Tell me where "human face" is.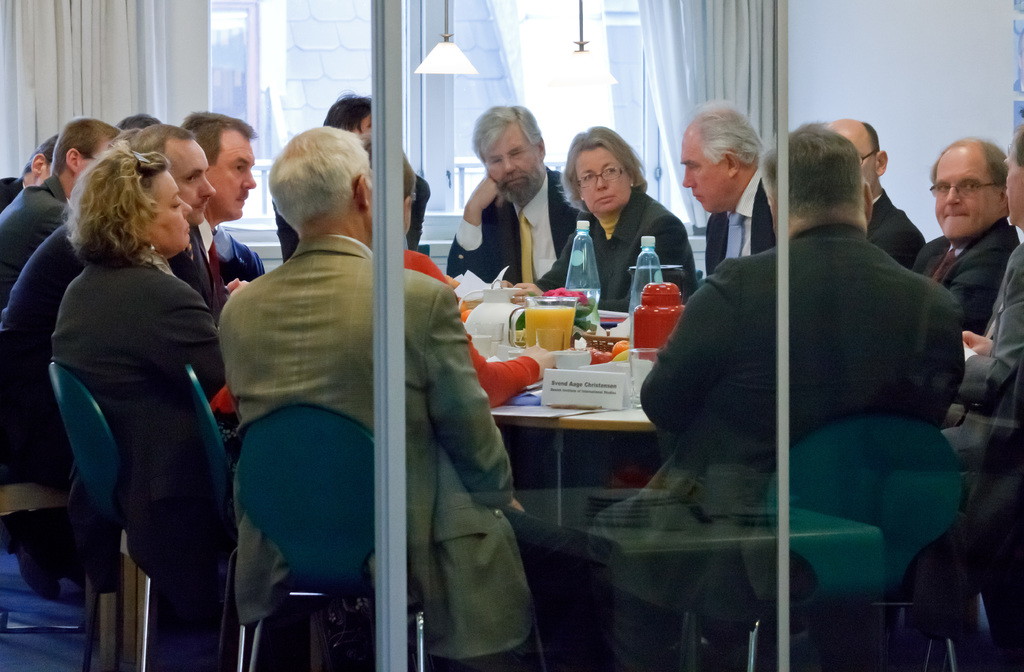
"human face" is at Rect(932, 170, 998, 236).
